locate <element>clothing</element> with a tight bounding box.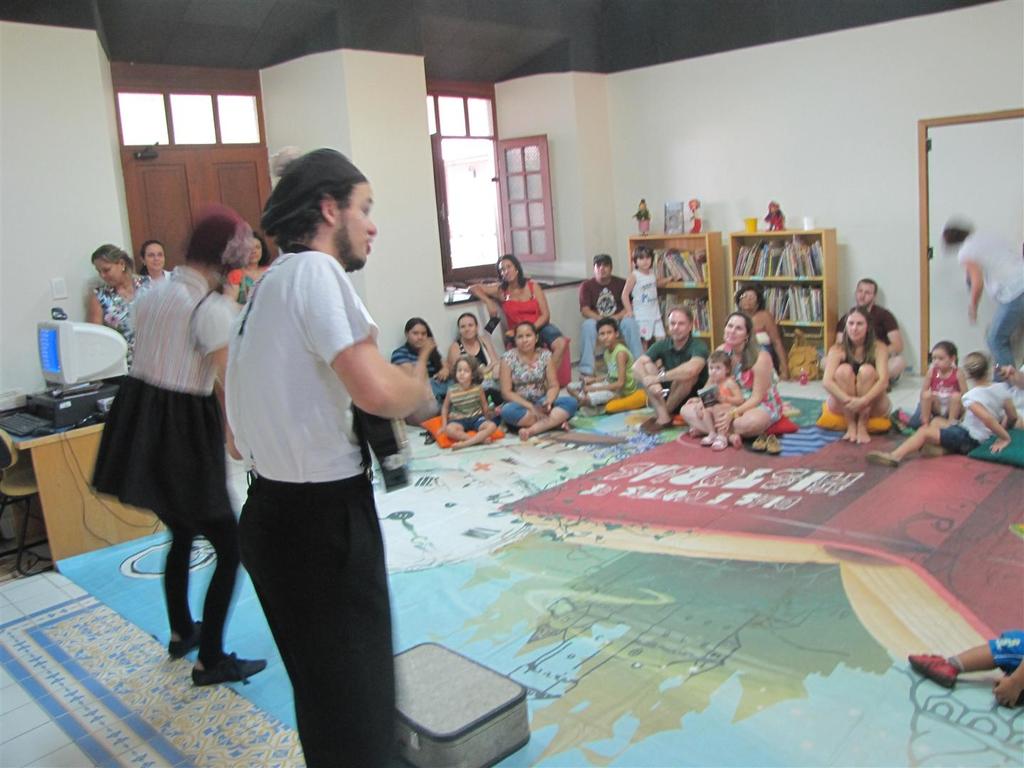
432 370 475 422.
